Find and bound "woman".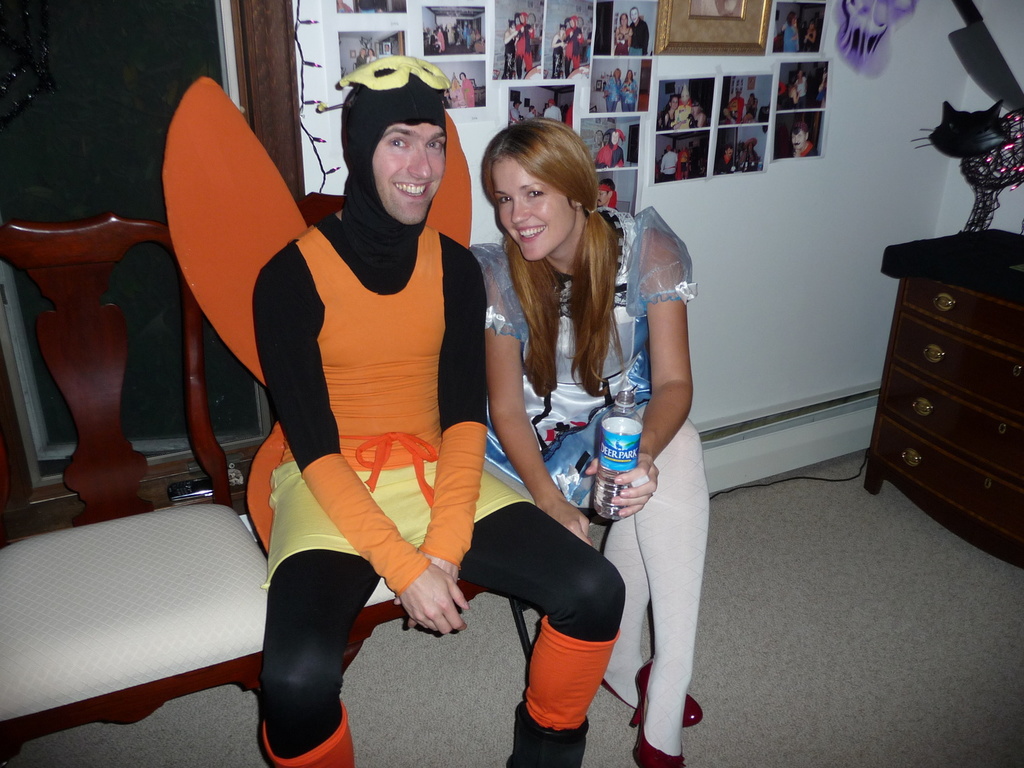
Bound: [left=794, top=70, right=809, bottom=101].
